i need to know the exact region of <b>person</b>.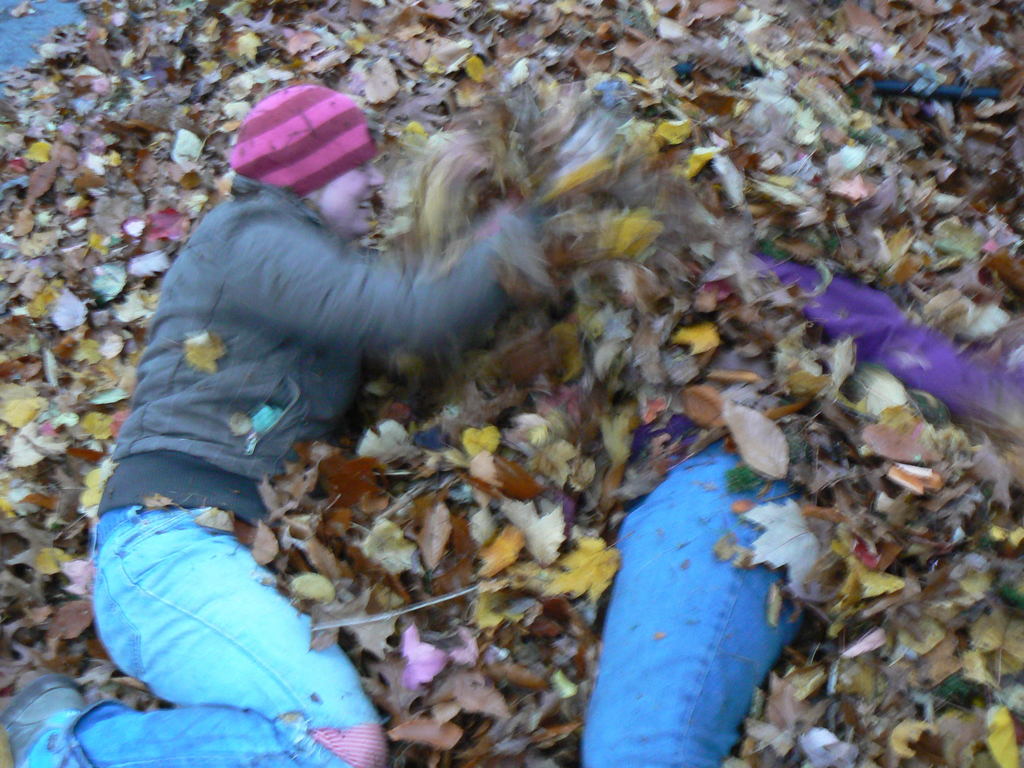
Region: BBox(128, 56, 687, 755).
